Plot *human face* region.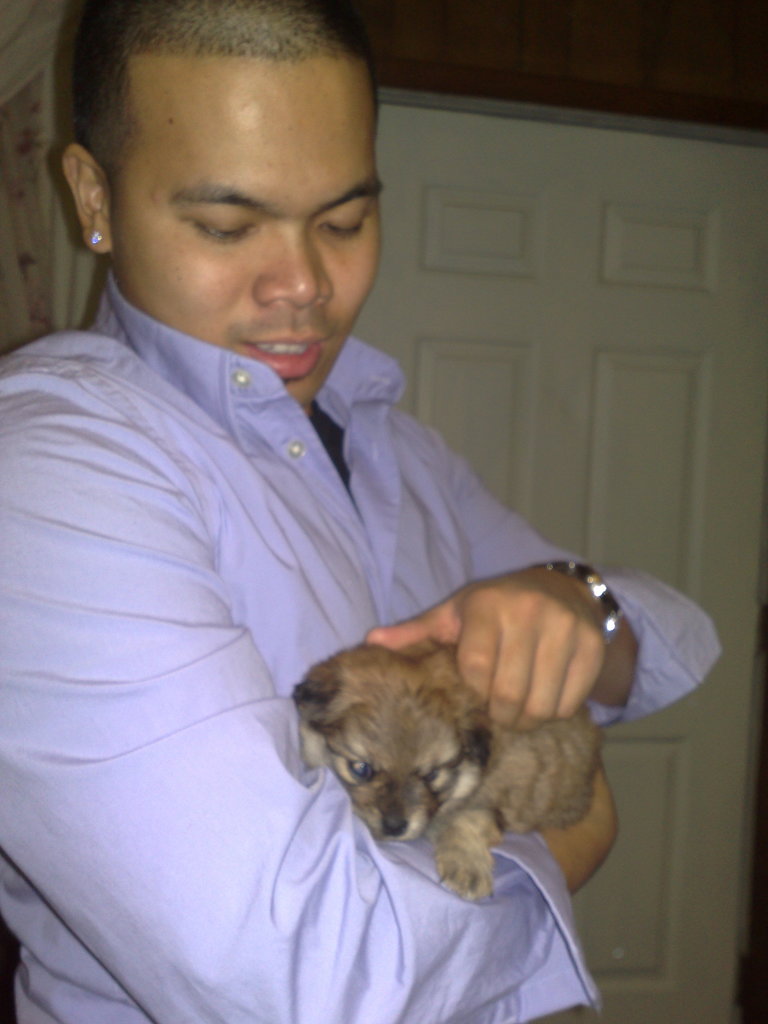
Plotted at box(115, 64, 387, 409).
